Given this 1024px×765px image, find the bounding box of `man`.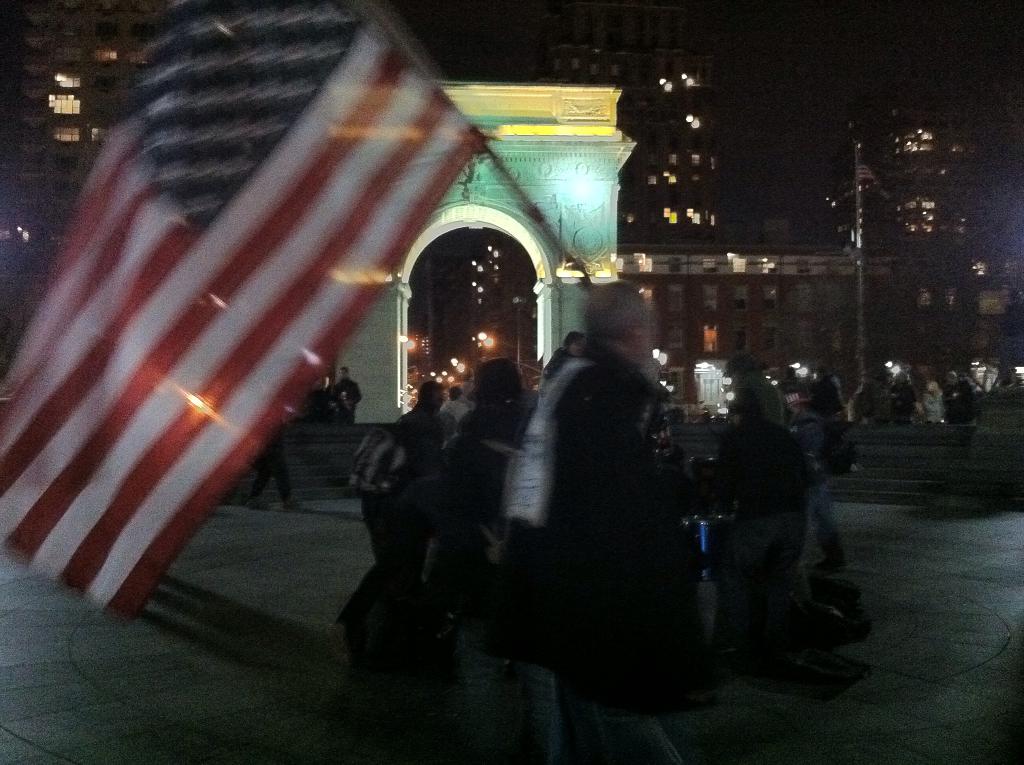
bbox=[458, 251, 701, 730].
